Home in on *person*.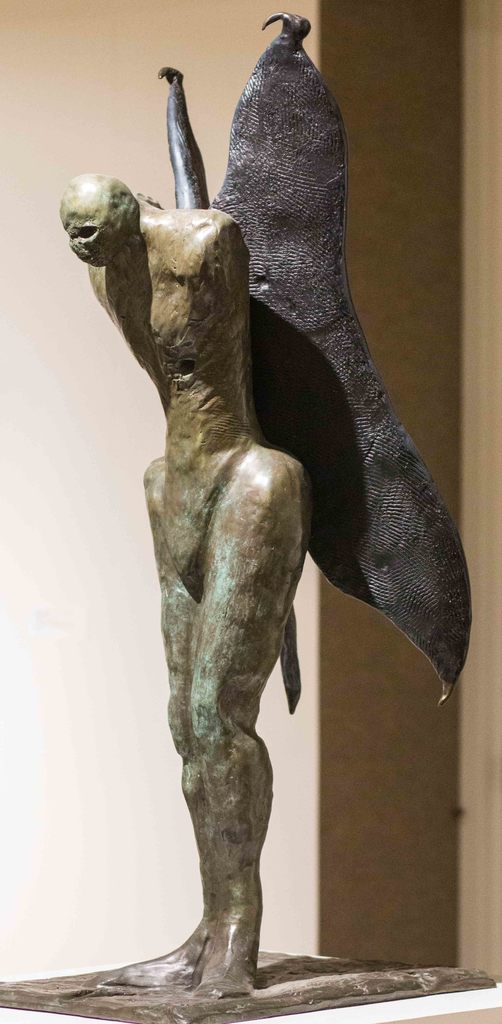
Homed in at Rect(57, 172, 314, 1005).
